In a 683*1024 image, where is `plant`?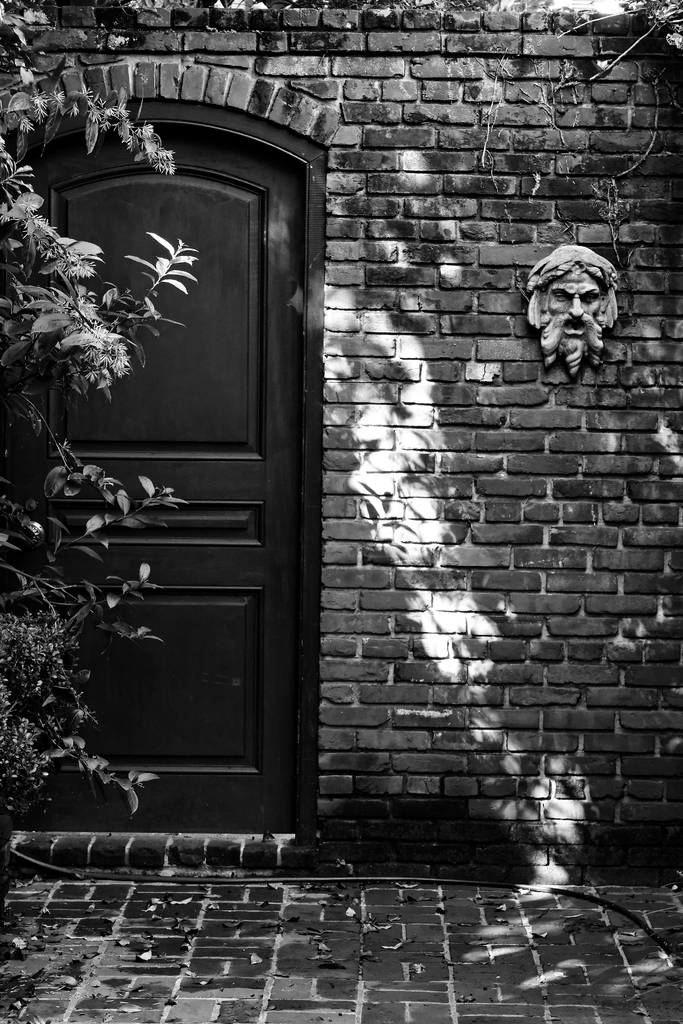
<bbox>0, 0, 204, 817</bbox>.
